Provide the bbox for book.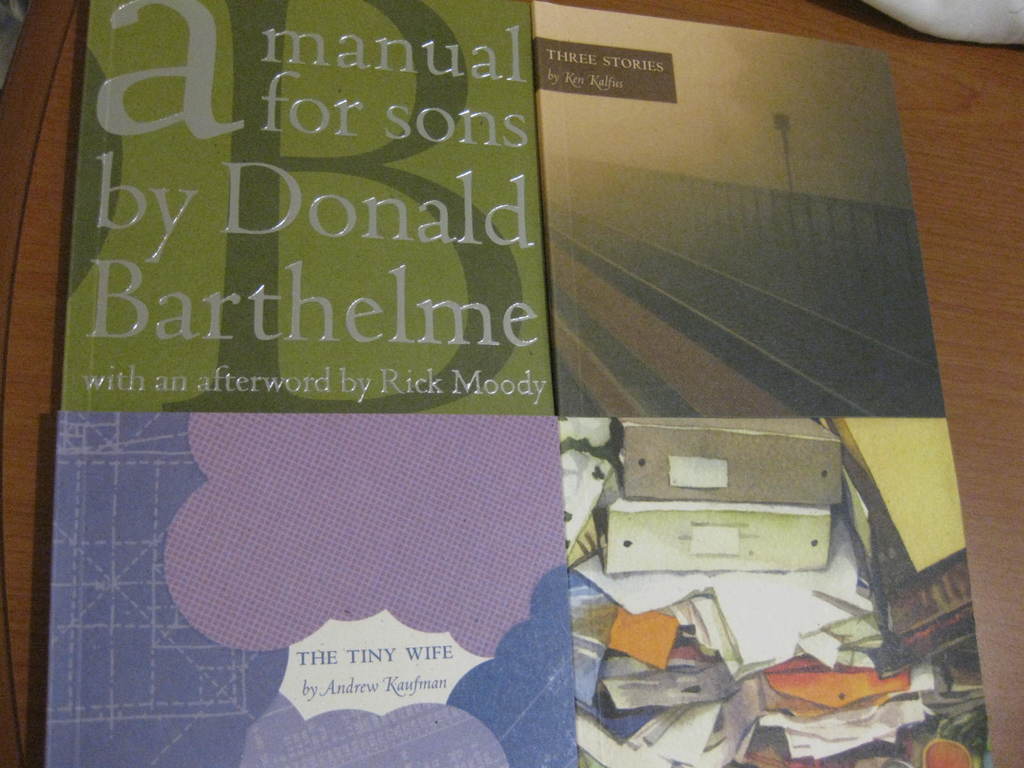
531/0/996/767.
